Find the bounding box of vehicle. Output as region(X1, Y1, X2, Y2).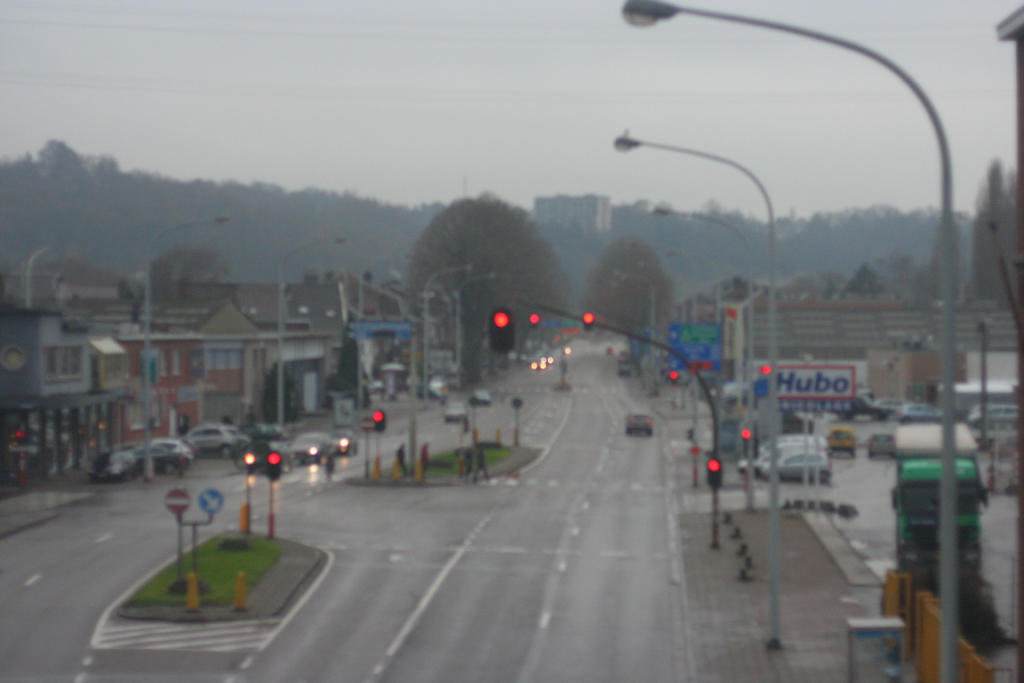
region(614, 361, 632, 375).
